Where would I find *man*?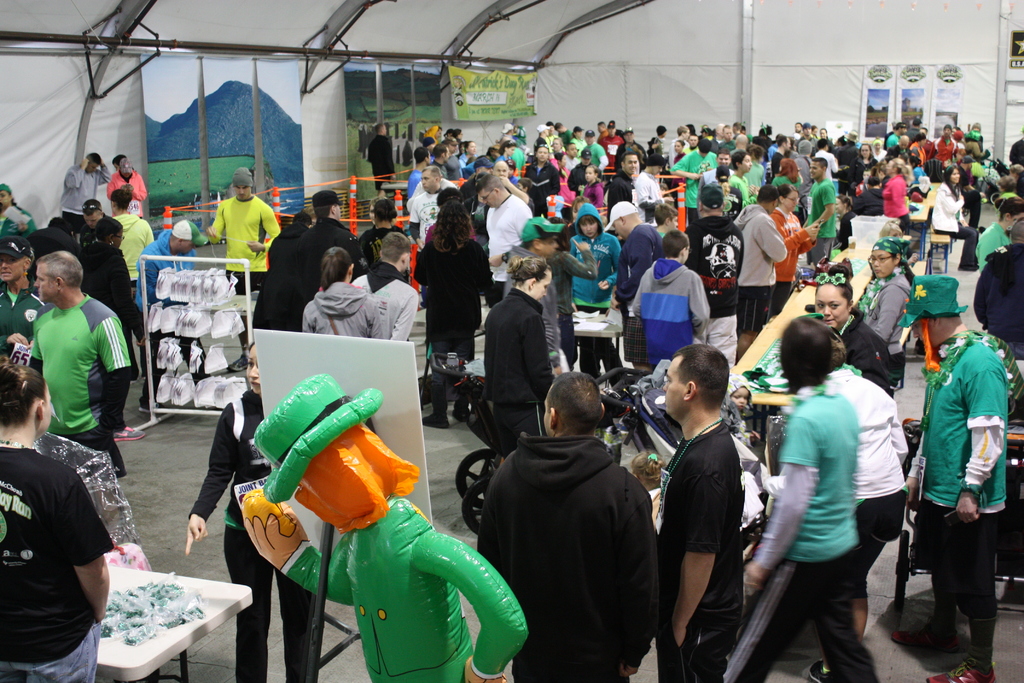
At region(0, 236, 53, 365).
